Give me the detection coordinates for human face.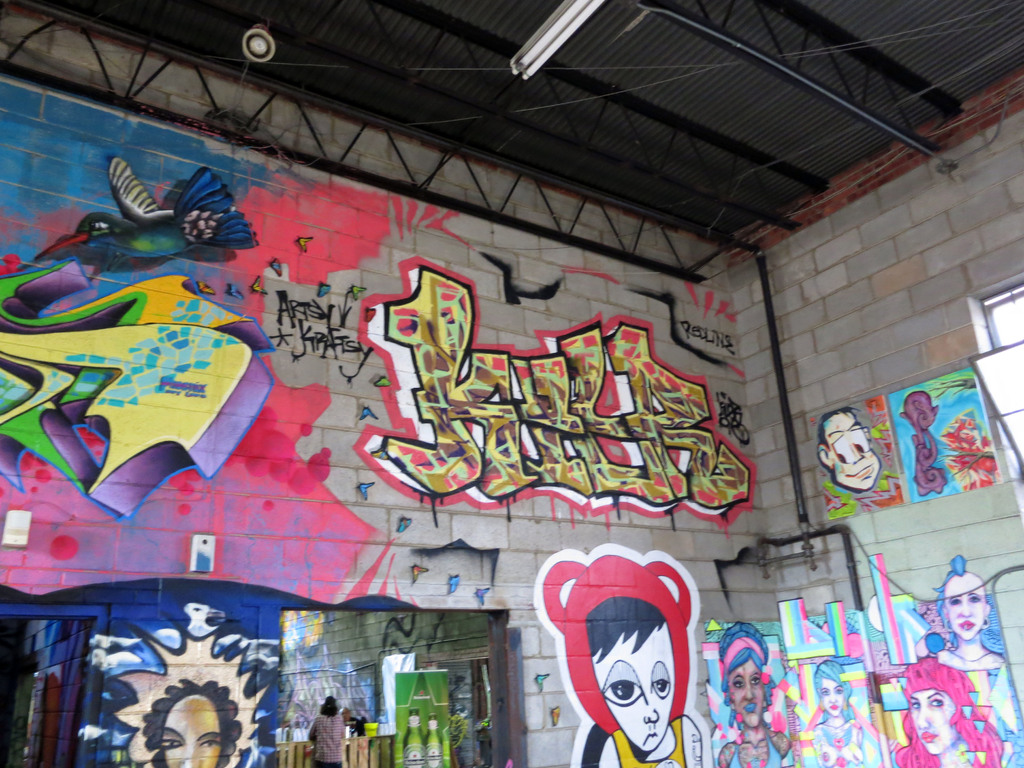
945 594 985 639.
